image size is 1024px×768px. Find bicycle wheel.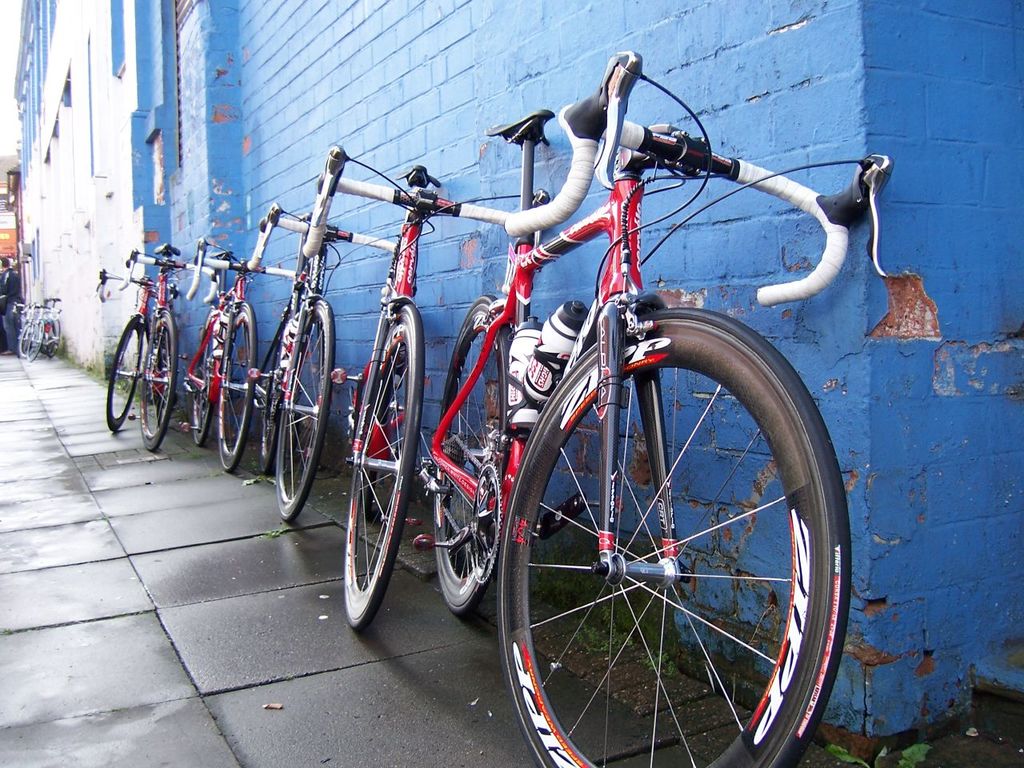
(278,294,330,518).
